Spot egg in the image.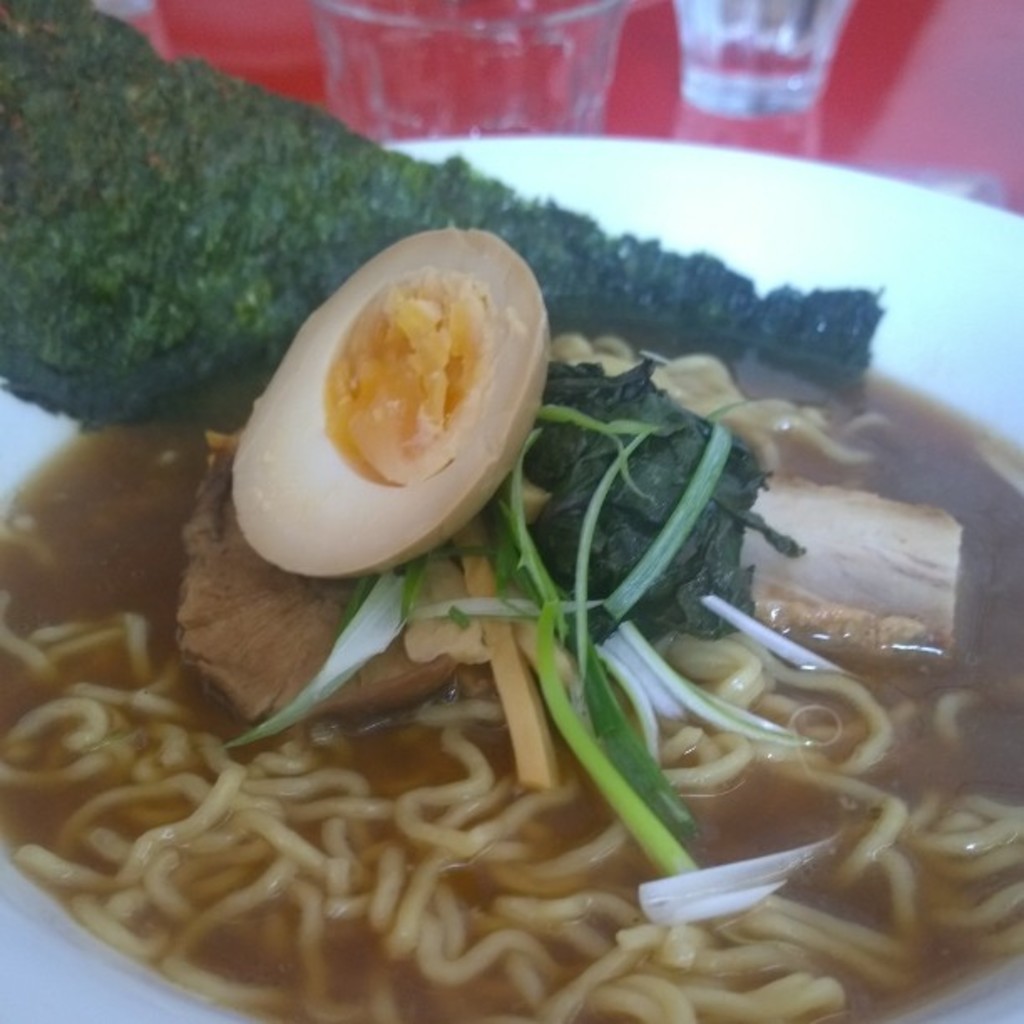
egg found at 231 228 550 579.
